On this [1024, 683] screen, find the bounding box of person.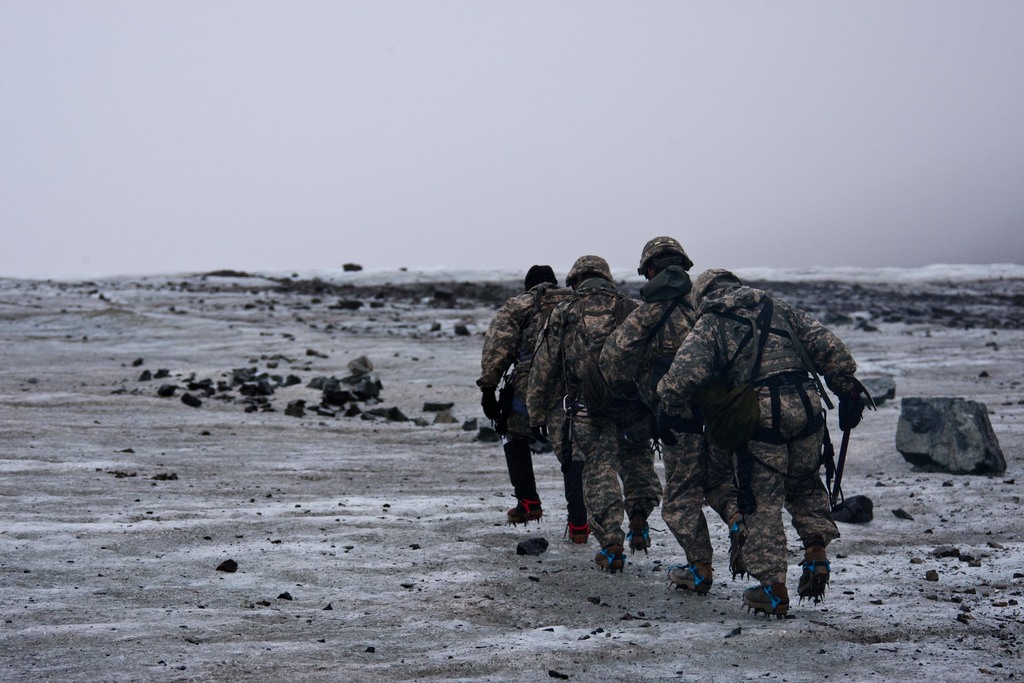
Bounding box: 475,260,580,547.
